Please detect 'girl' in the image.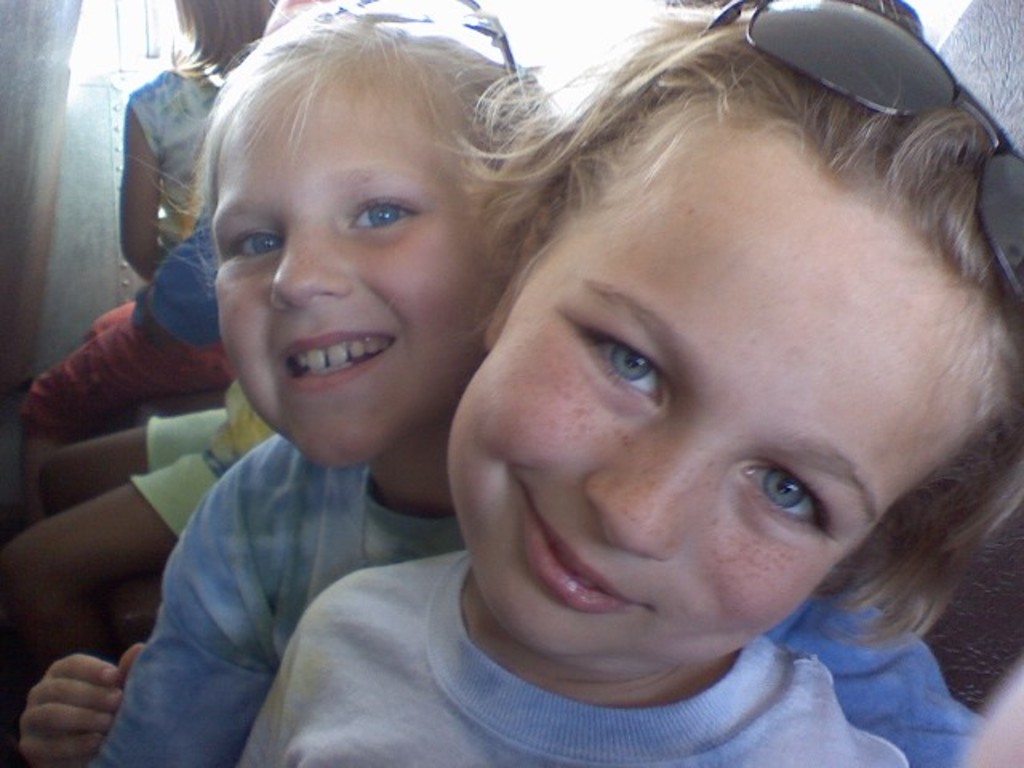
bbox=(230, 0, 1022, 766).
